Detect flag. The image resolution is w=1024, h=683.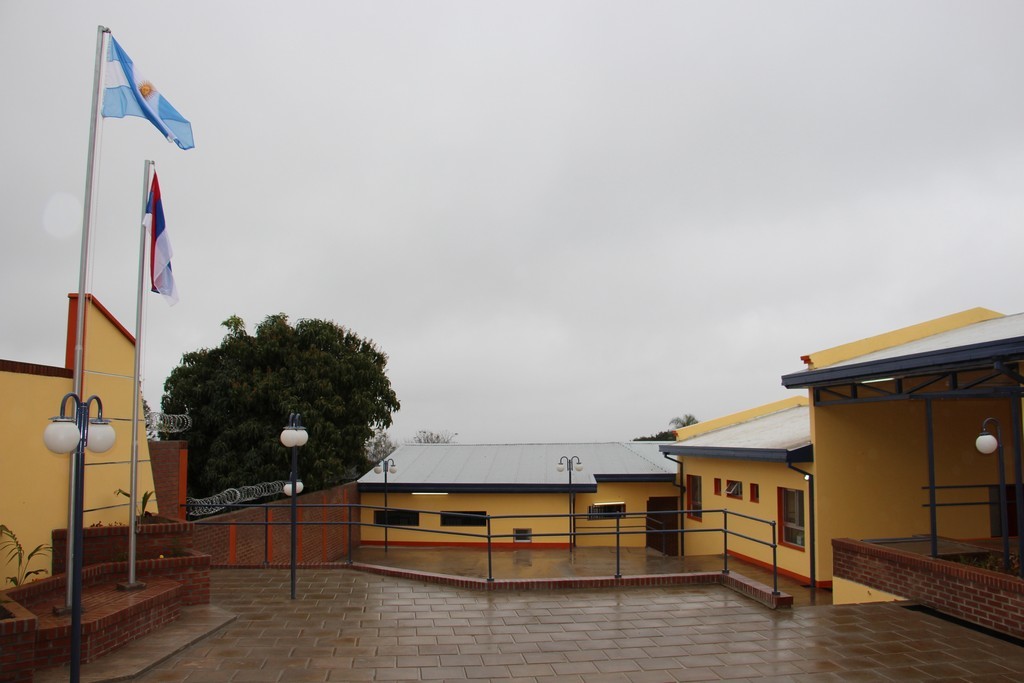
x1=78 y1=40 x2=186 y2=152.
